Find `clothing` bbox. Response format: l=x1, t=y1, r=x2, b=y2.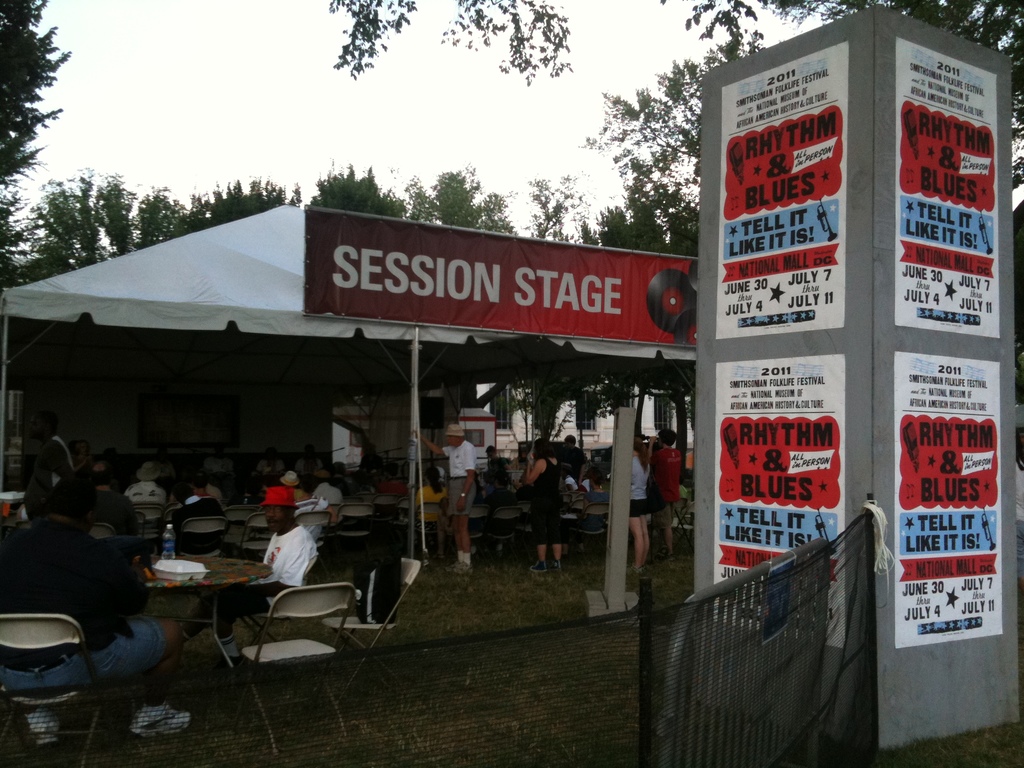
l=631, t=452, r=652, b=518.
